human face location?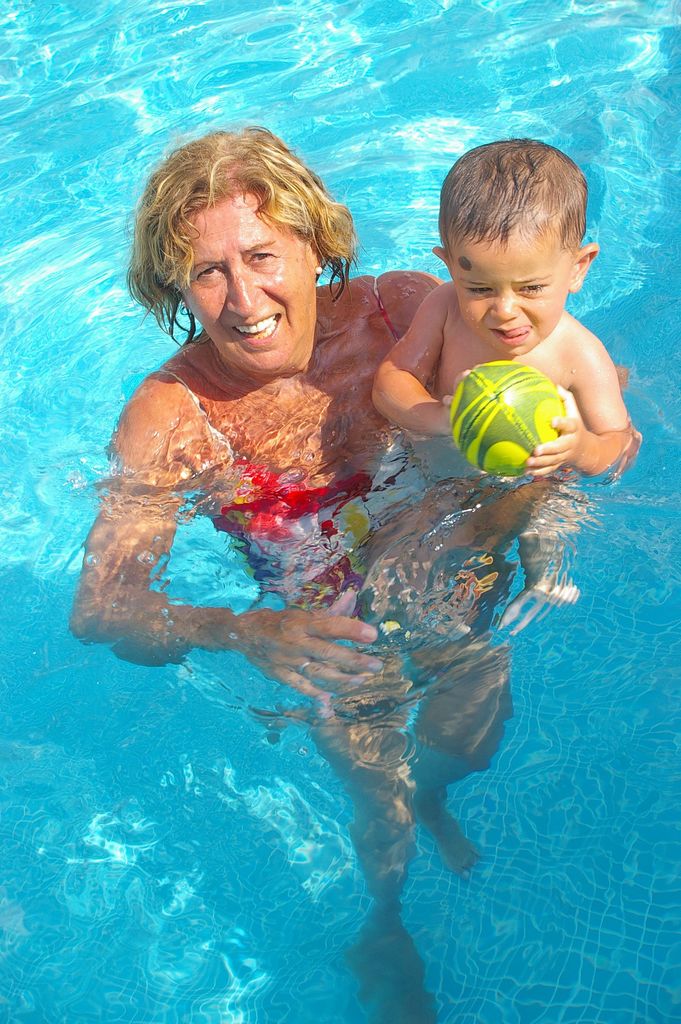
<box>444,230,579,353</box>
